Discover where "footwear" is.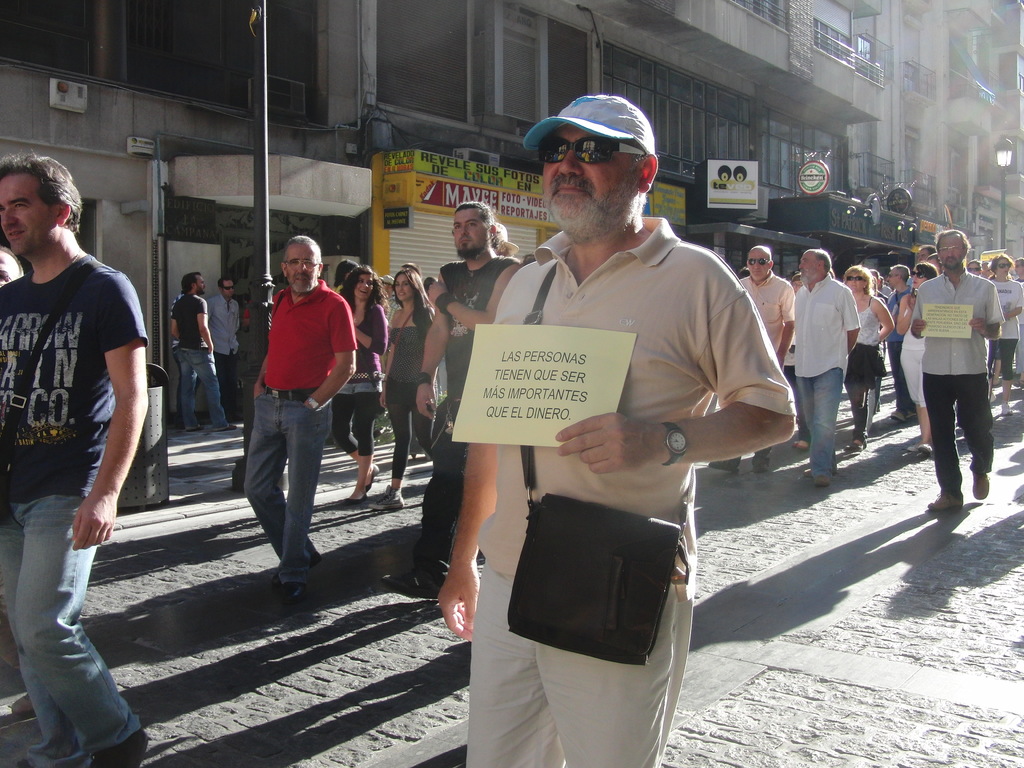
Discovered at <box>886,409,911,425</box>.
